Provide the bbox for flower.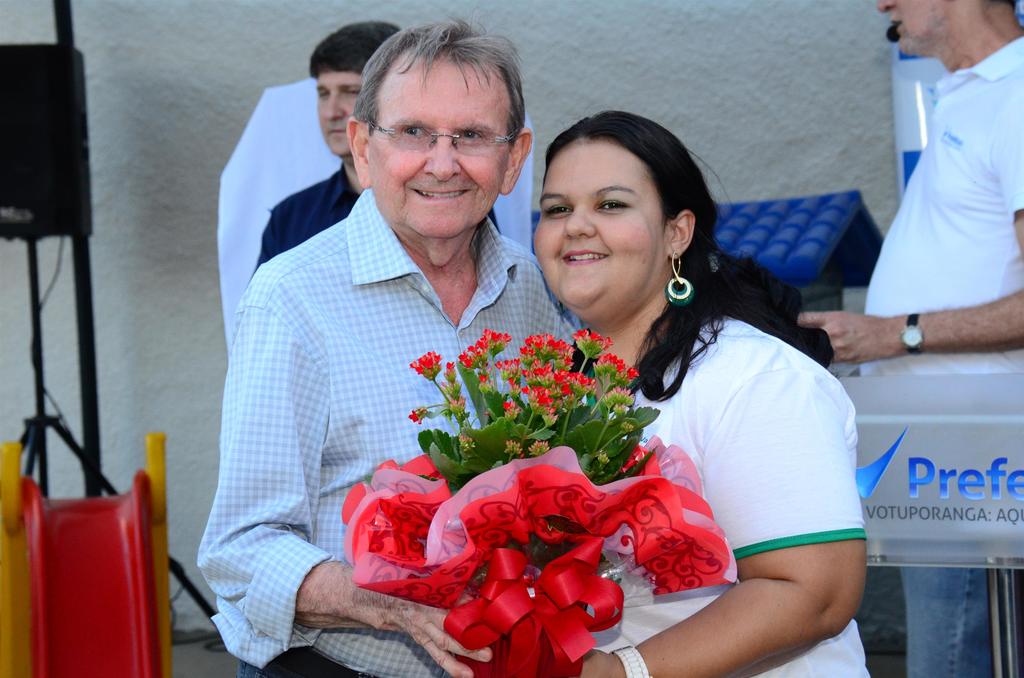
Rect(410, 350, 445, 378).
